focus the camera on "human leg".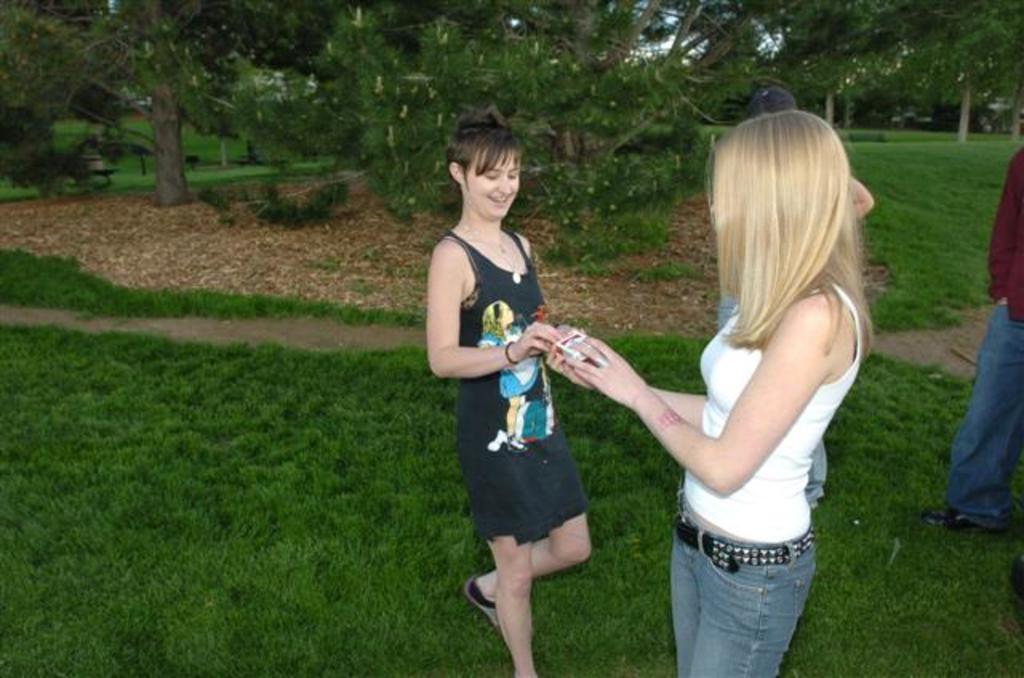
Focus region: BBox(667, 540, 699, 676).
